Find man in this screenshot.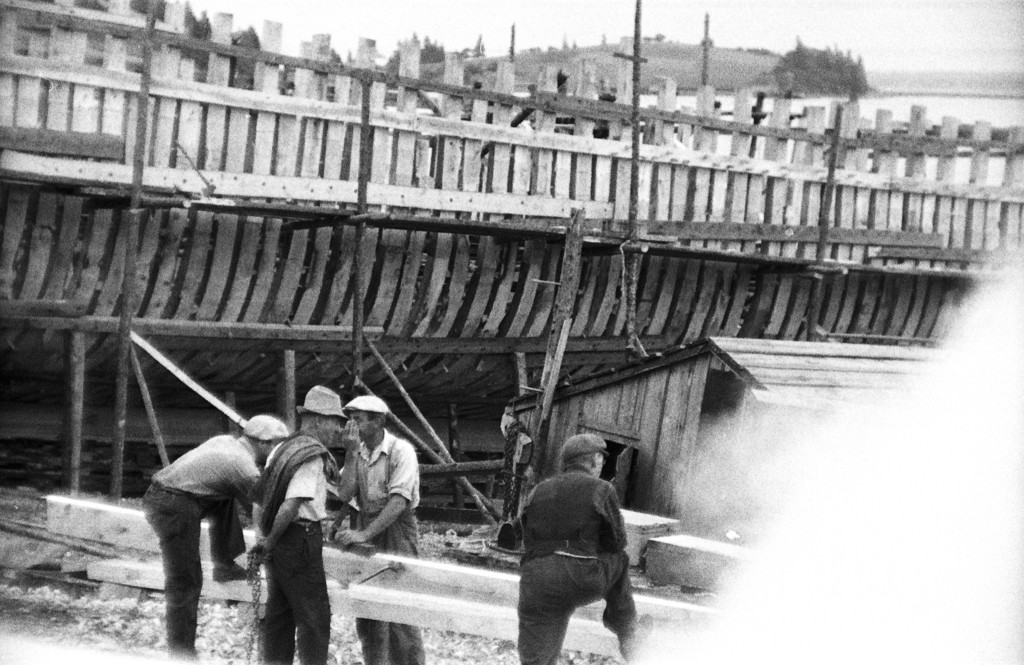
The bounding box for man is <box>335,394,428,664</box>.
